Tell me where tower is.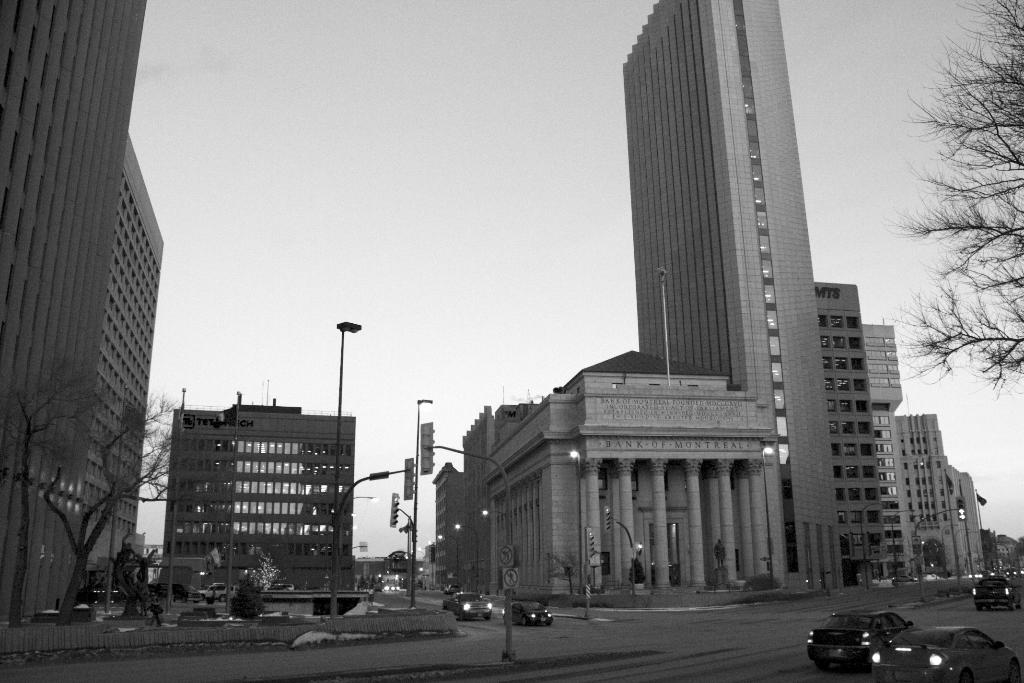
tower is at 816/283/998/591.
